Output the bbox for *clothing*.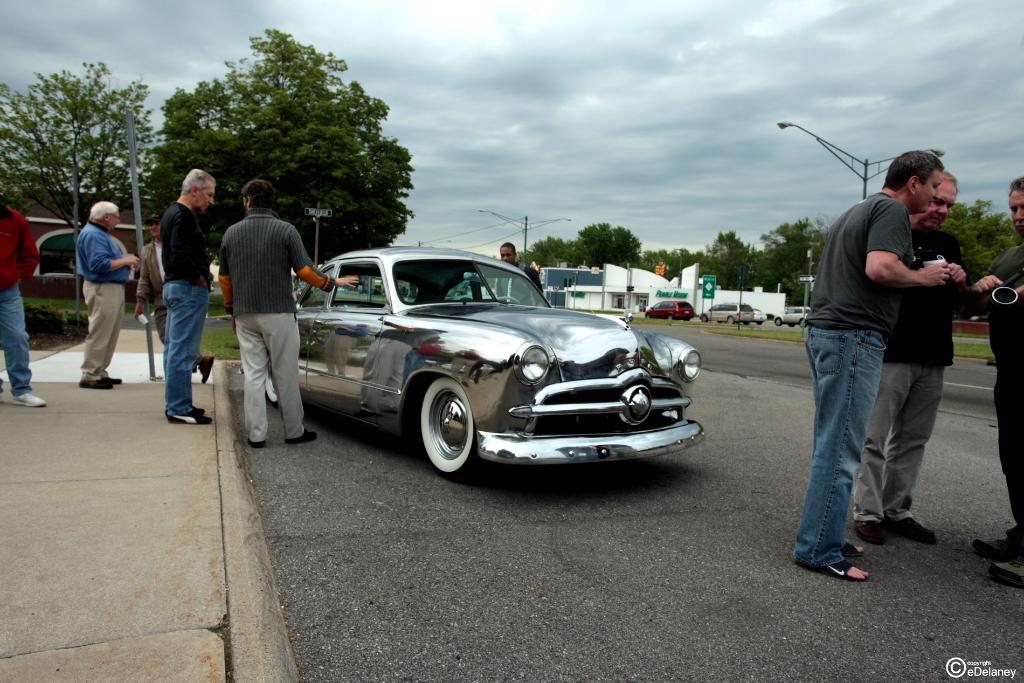
select_region(973, 247, 1023, 540).
